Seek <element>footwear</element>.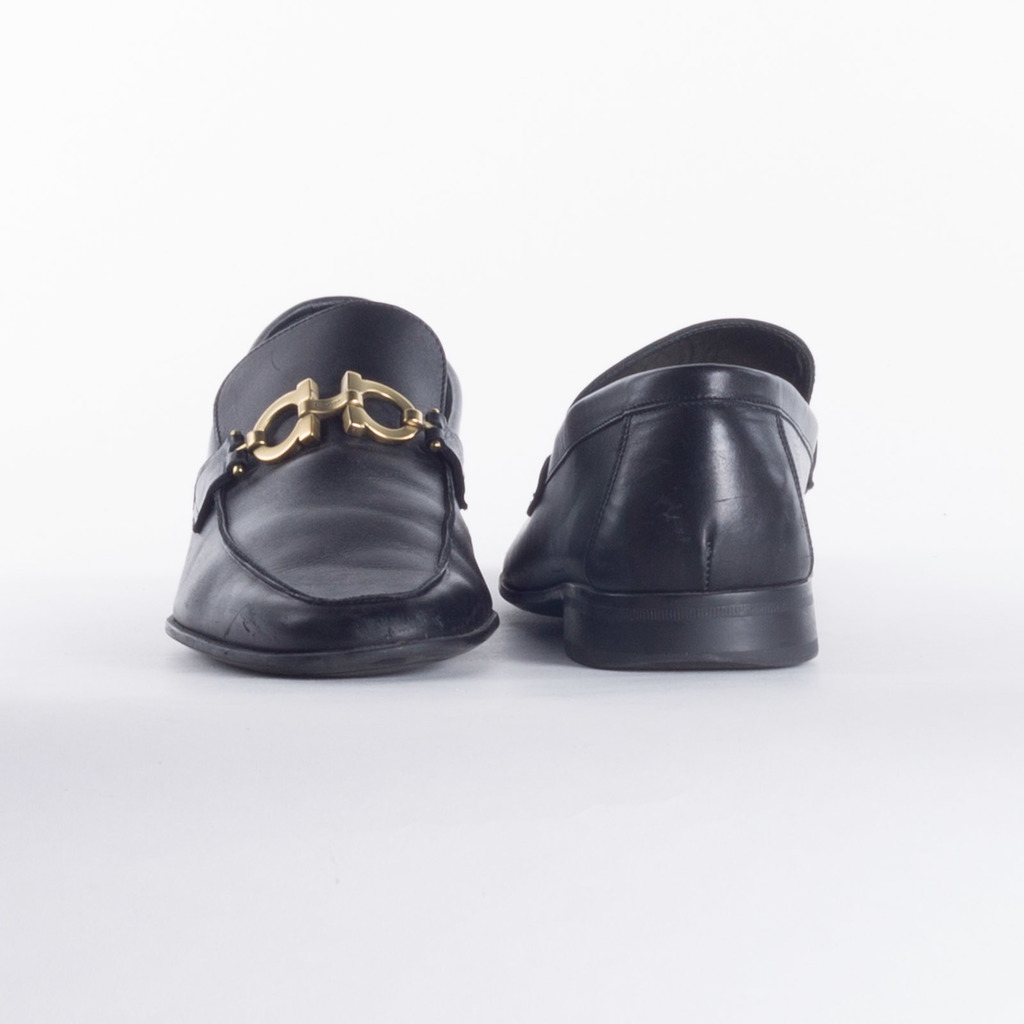
160, 296, 501, 675.
